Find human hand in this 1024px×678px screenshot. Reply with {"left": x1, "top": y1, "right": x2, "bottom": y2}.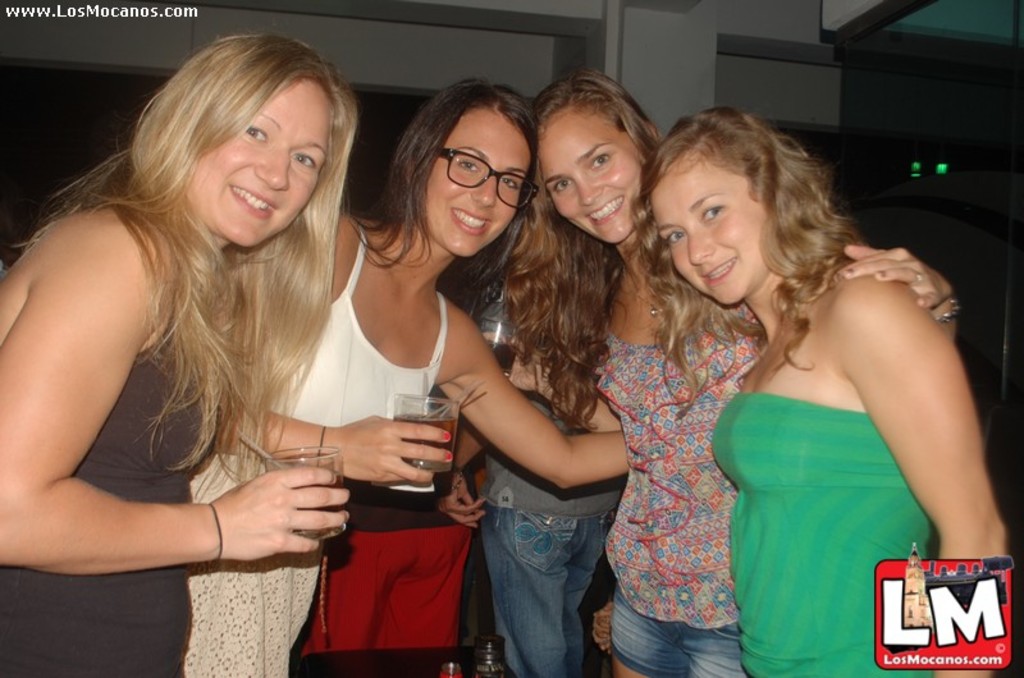
{"left": 436, "top": 472, "right": 488, "bottom": 535}.
